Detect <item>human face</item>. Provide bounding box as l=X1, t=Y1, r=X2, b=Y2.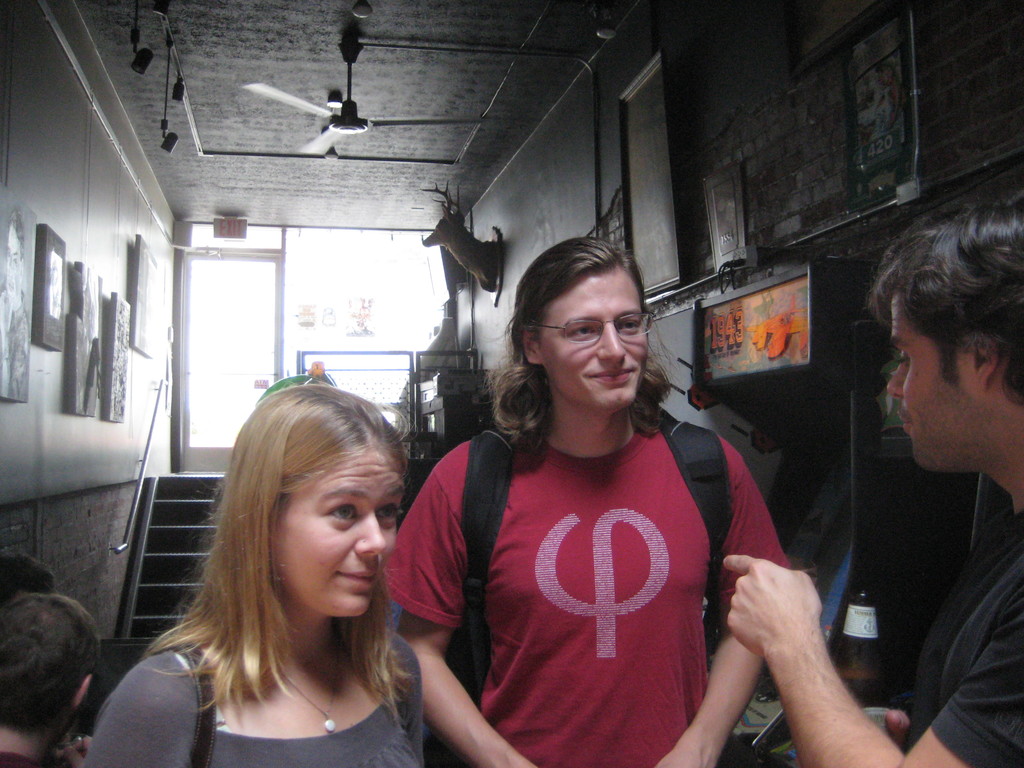
l=881, t=292, r=991, b=477.
